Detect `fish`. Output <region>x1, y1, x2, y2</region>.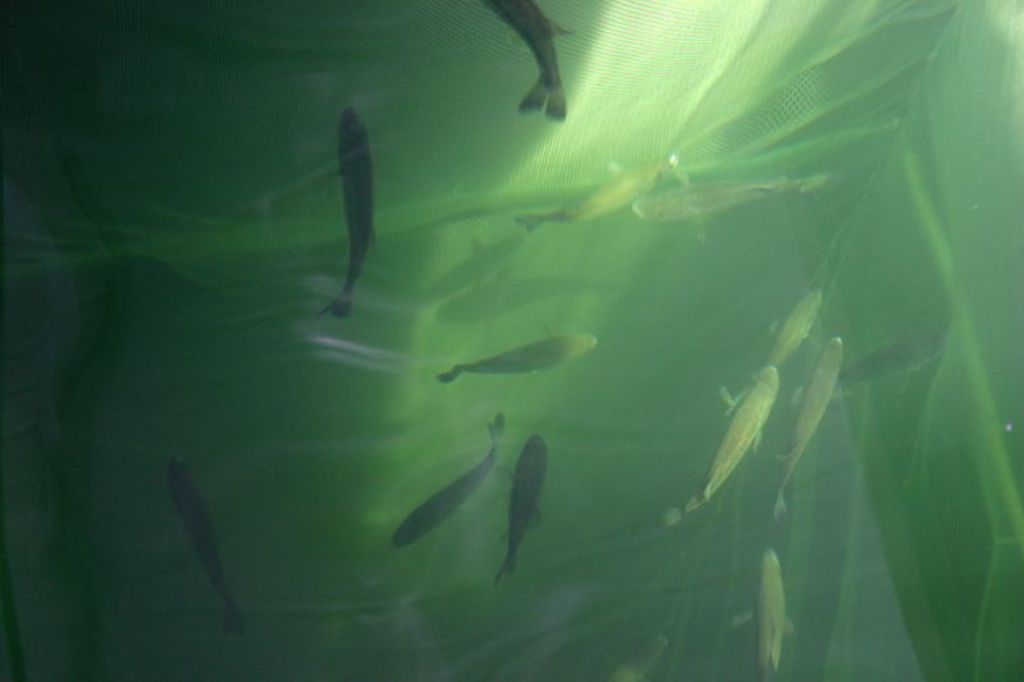
<region>634, 166, 829, 228</region>.
